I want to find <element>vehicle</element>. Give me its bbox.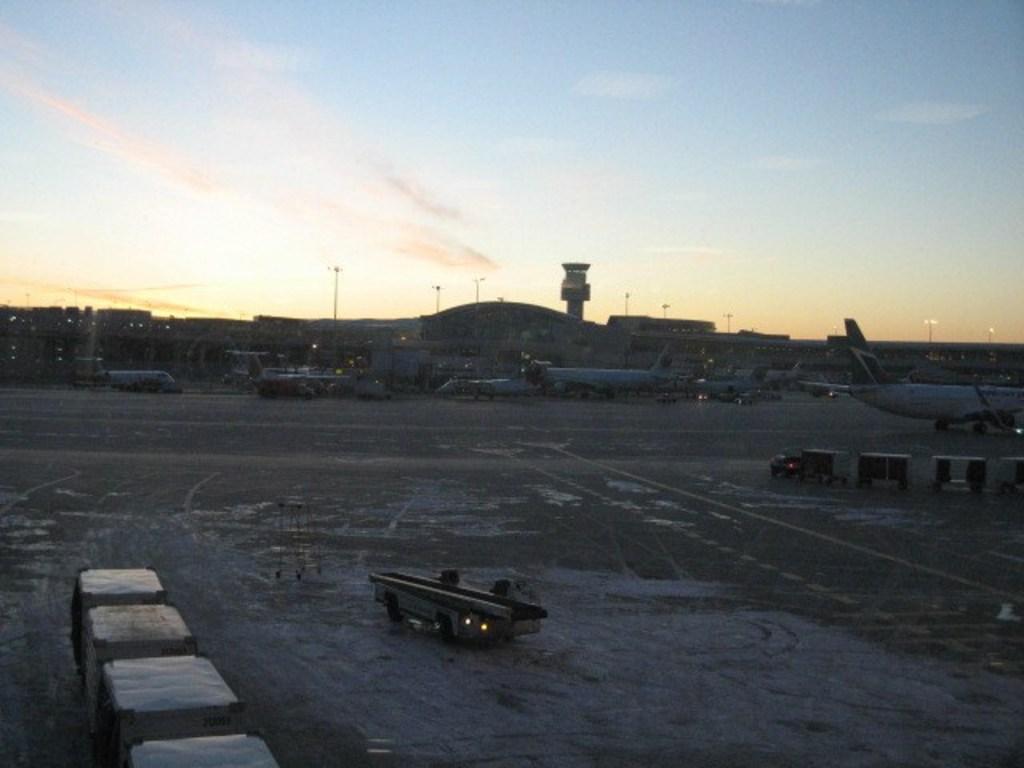
848/312/1022/392.
